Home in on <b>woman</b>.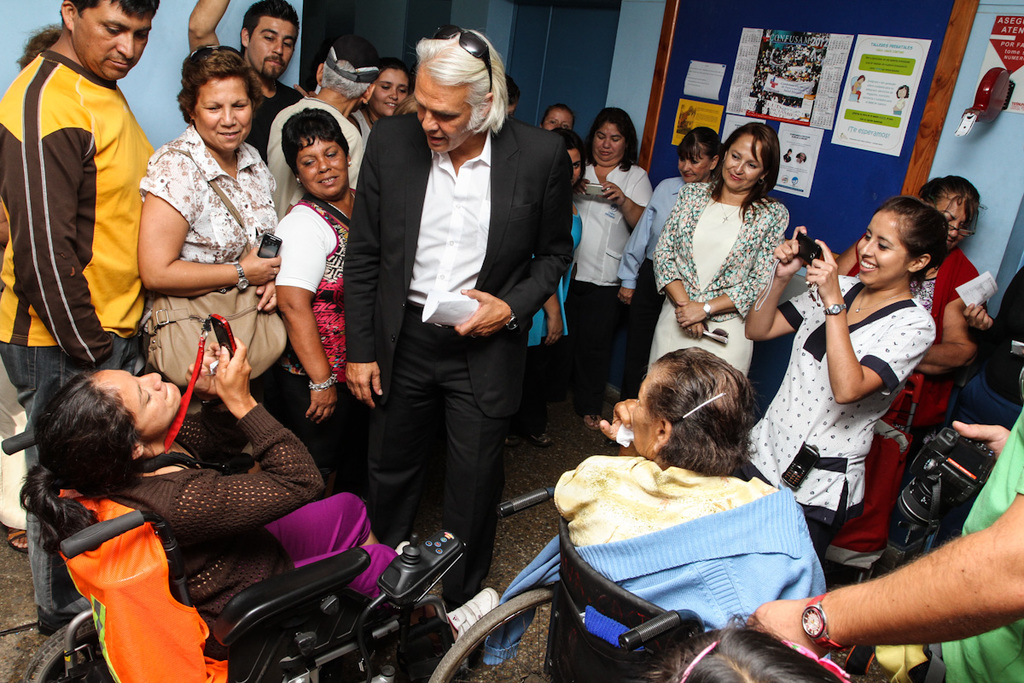
Homed in at (x1=647, y1=124, x2=791, y2=379).
